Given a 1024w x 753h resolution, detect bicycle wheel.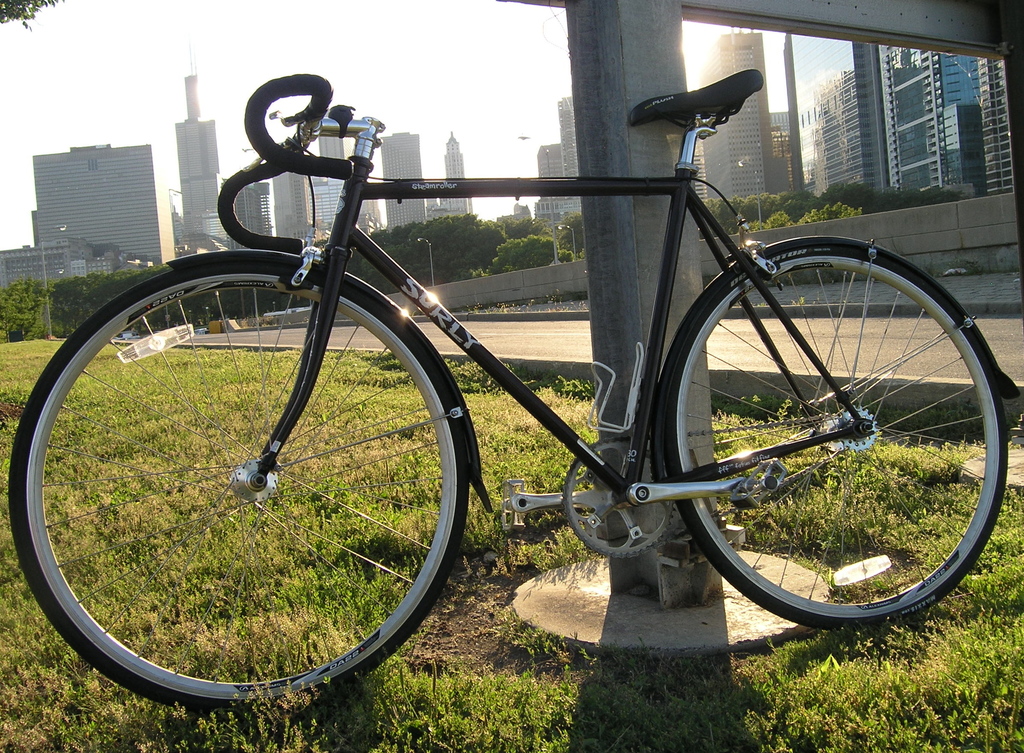
locate(8, 245, 472, 718).
